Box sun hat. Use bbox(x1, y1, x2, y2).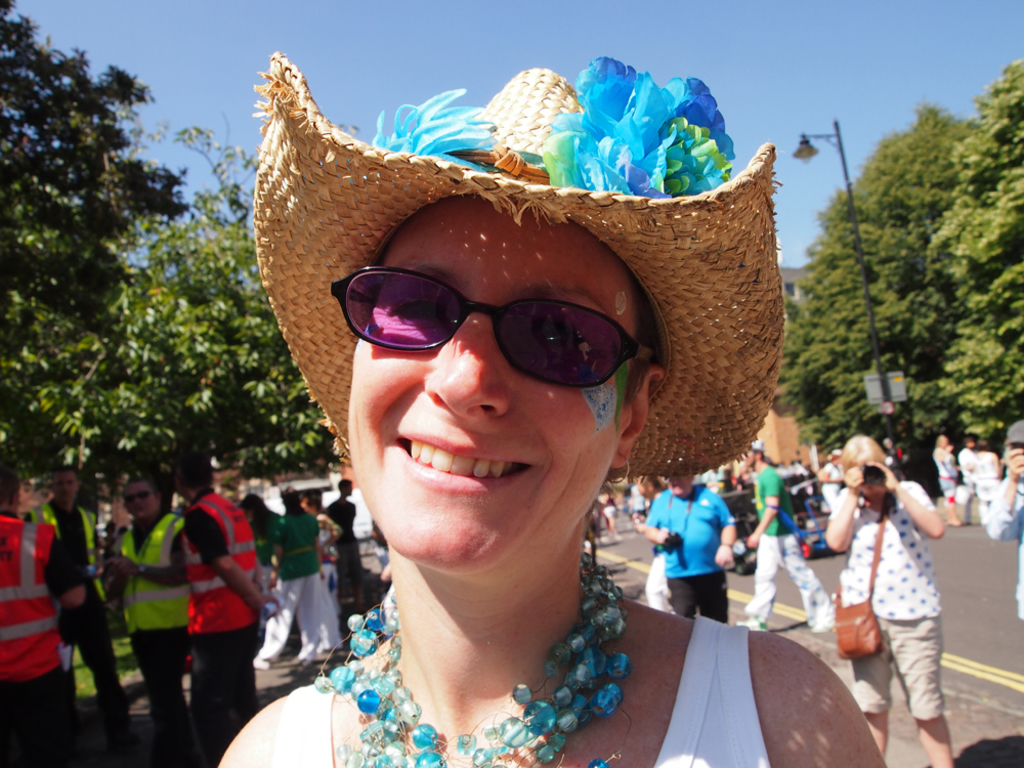
bbox(996, 419, 1023, 454).
